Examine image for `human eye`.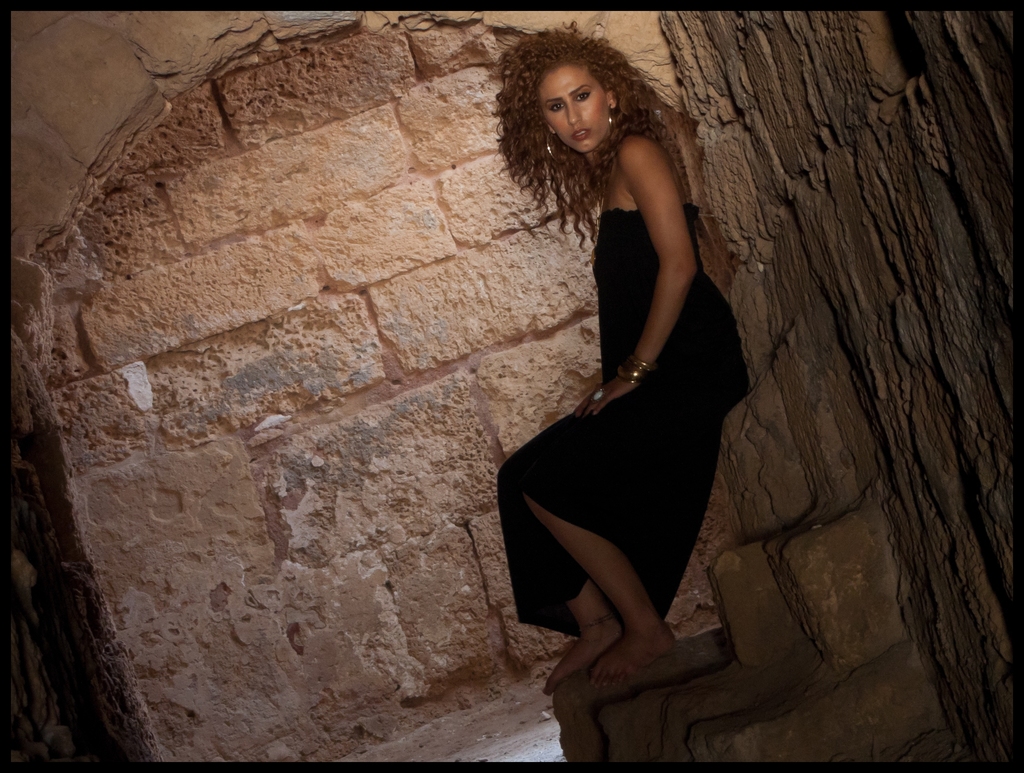
Examination result: {"left": 573, "top": 88, "right": 591, "bottom": 103}.
